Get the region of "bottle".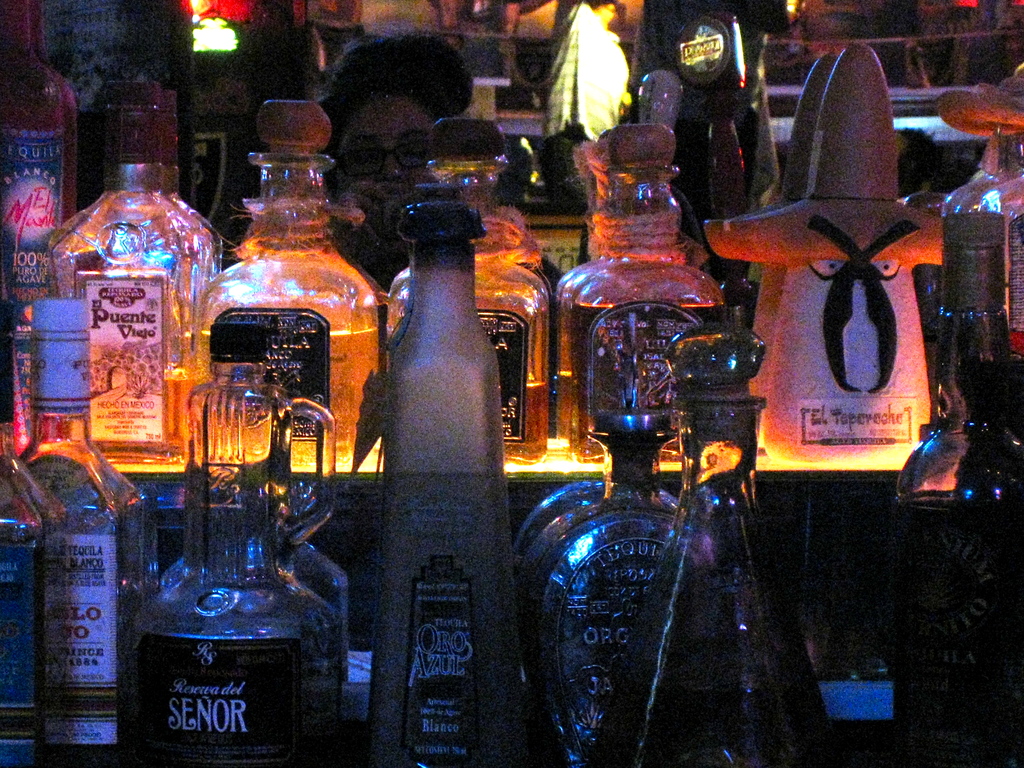
{"left": 182, "top": 314, "right": 353, "bottom": 626}.
